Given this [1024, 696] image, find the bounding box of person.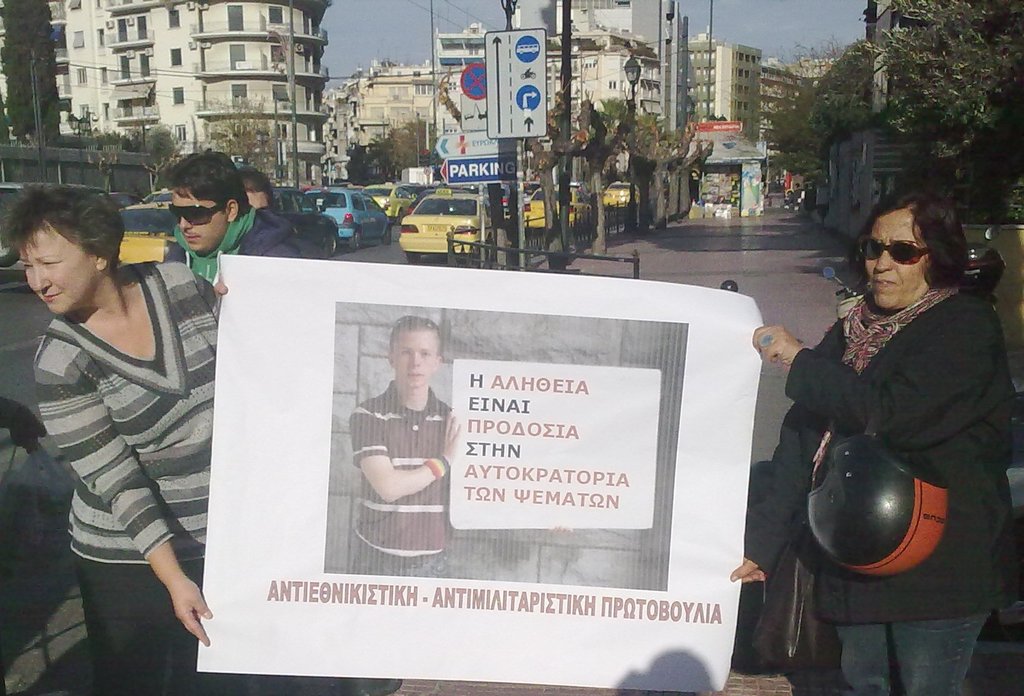
x1=0, y1=180, x2=225, y2=692.
